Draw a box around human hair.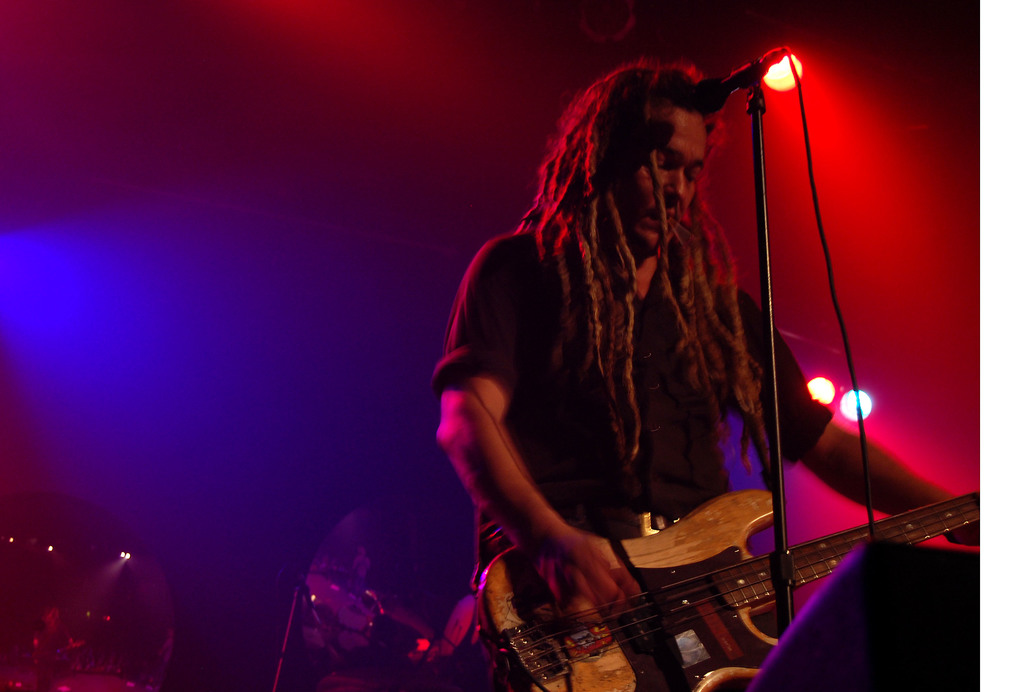
box(492, 63, 797, 485).
